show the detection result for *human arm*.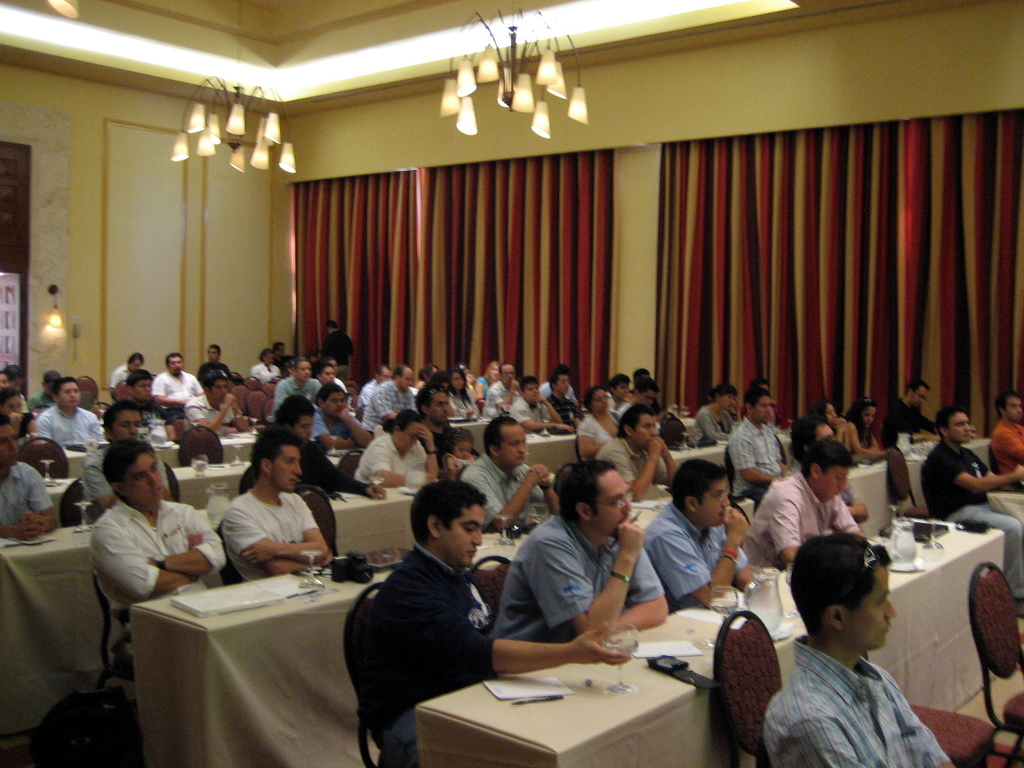
<region>918, 416, 938, 435</region>.
